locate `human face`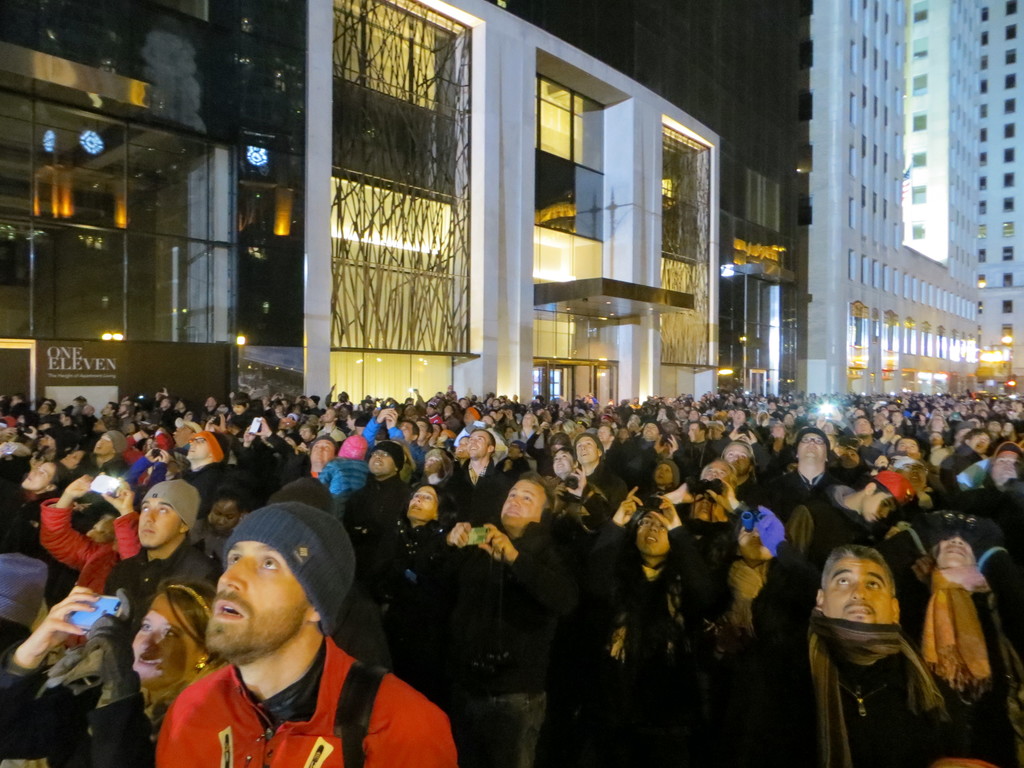
(309, 434, 339, 472)
